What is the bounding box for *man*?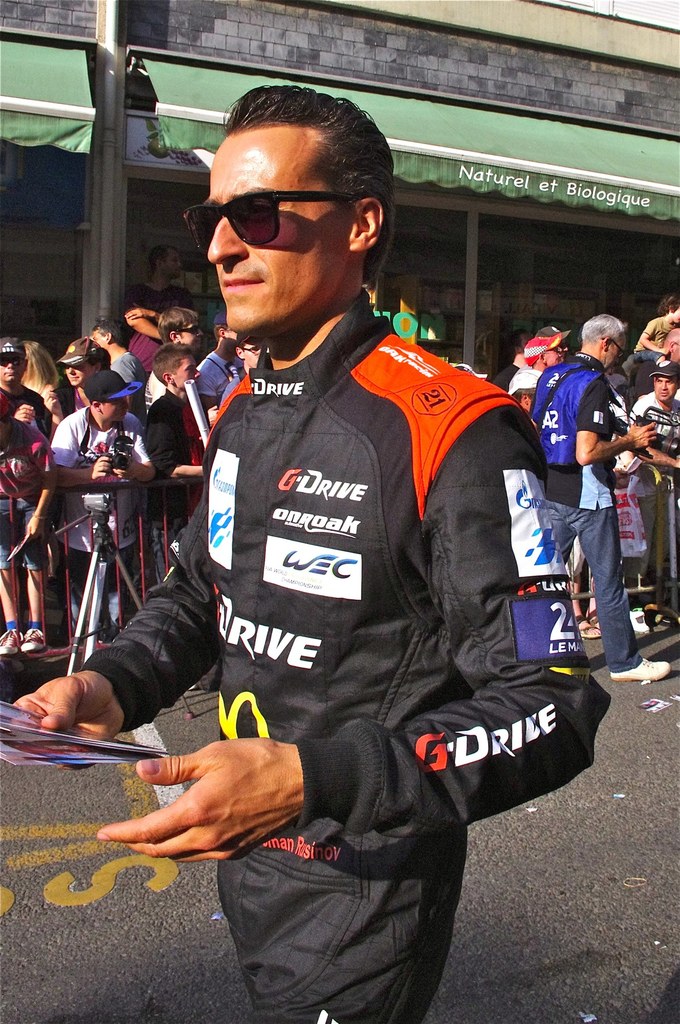
(x1=627, y1=357, x2=679, y2=604).
